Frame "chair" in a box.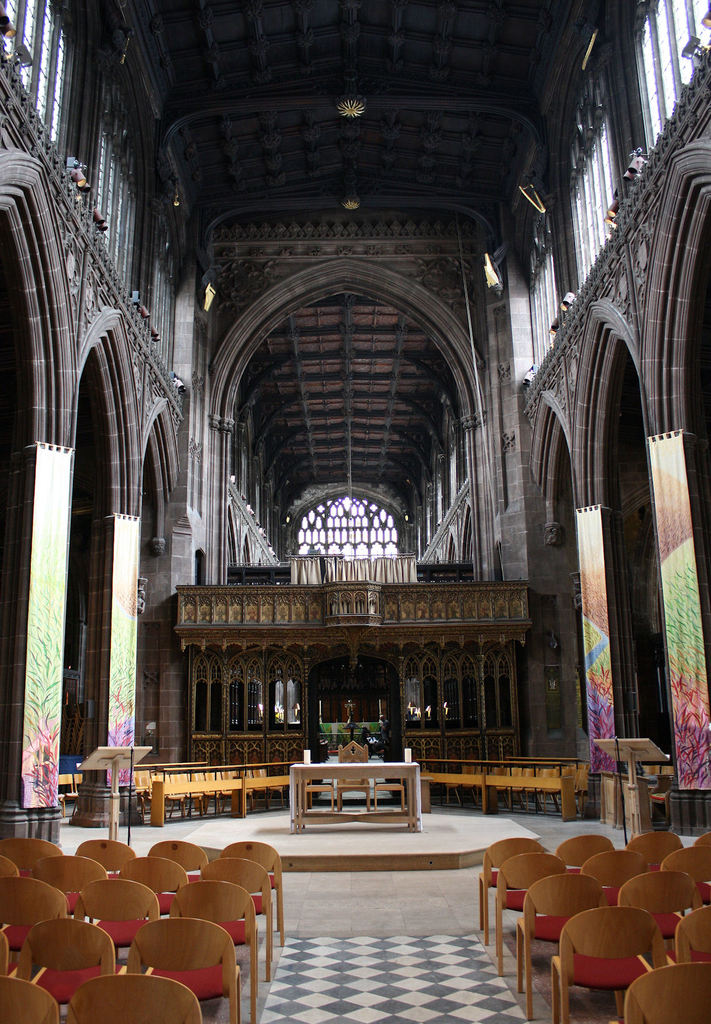
(x1=19, y1=921, x2=122, y2=1023).
